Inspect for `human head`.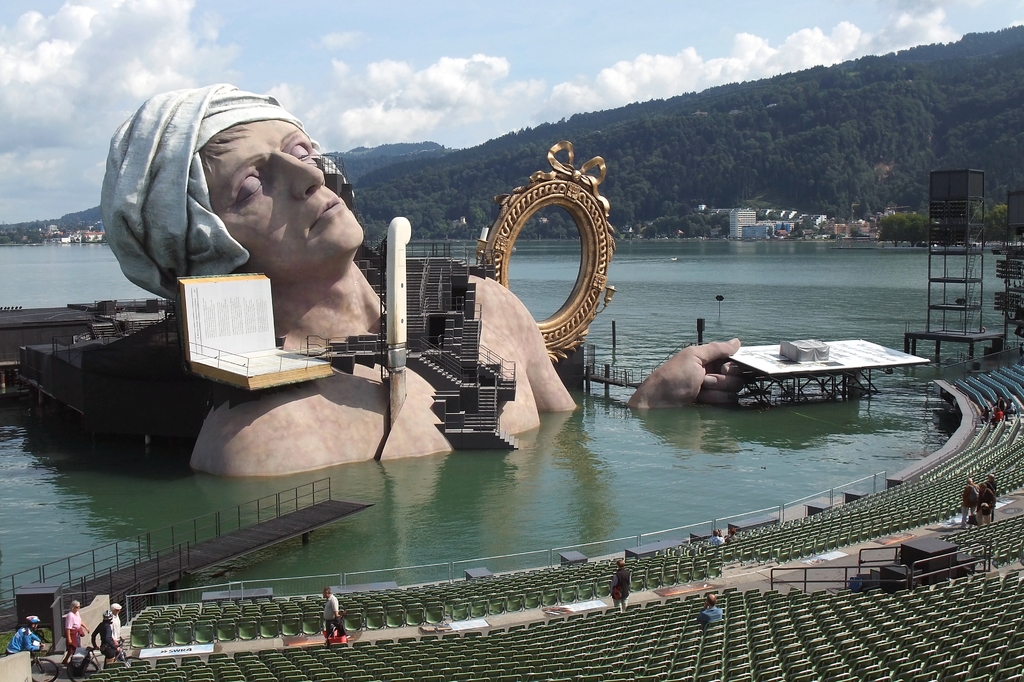
Inspection: select_region(72, 600, 79, 614).
